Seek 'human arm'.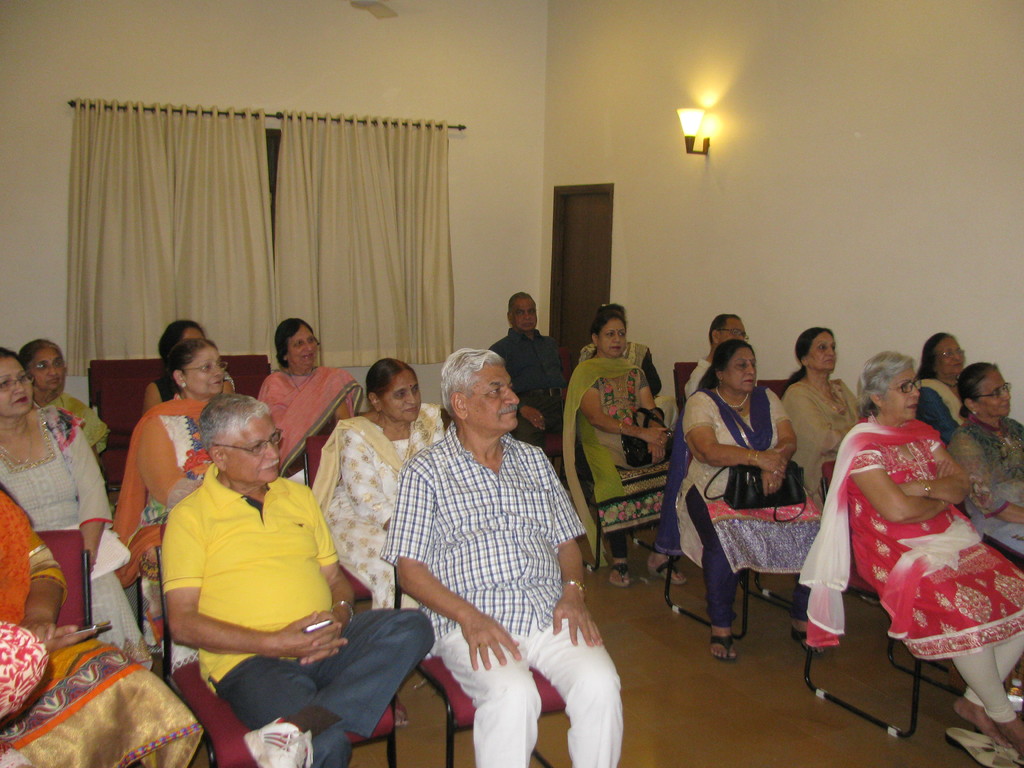
<bbox>332, 368, 349, 423</bbox>.
